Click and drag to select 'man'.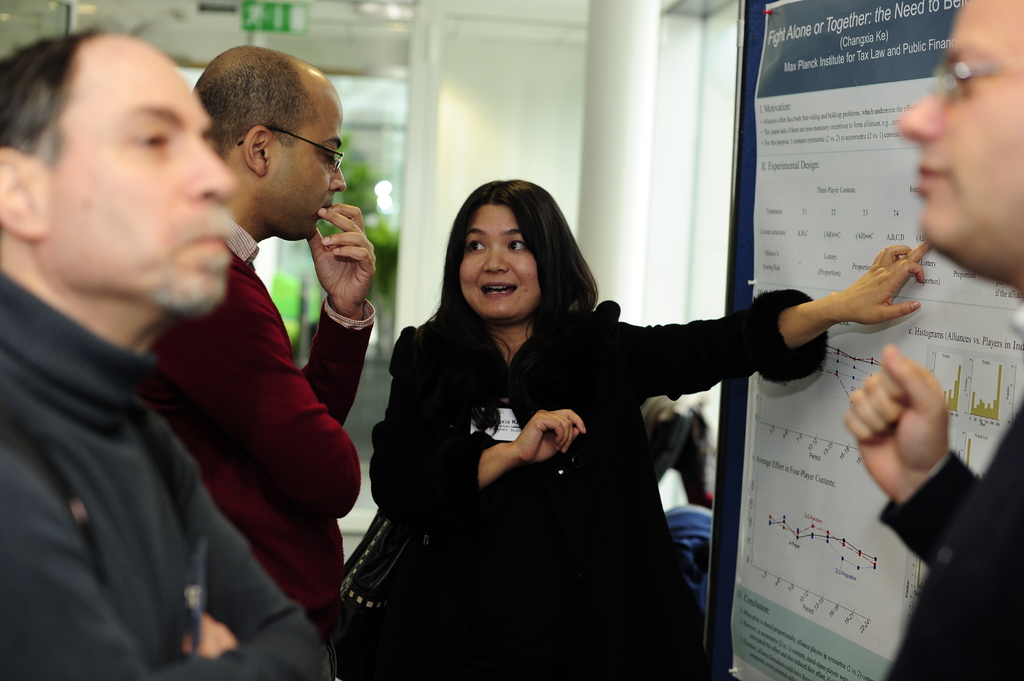
Selection: 838:0:1023:680.
